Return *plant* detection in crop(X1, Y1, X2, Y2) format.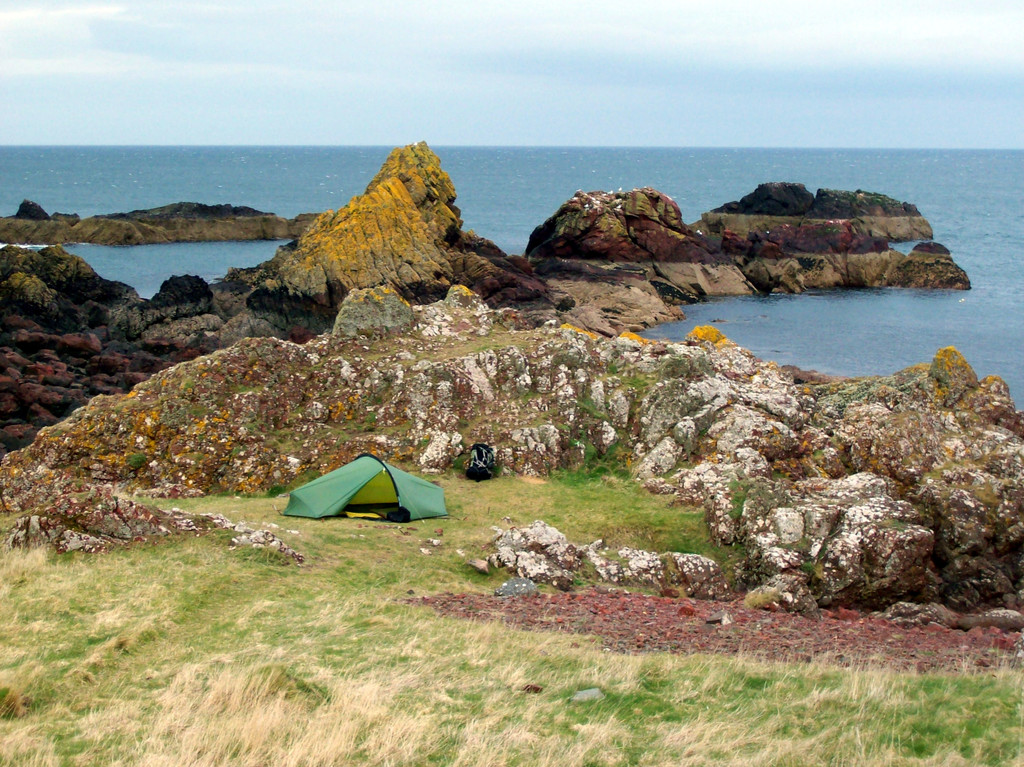
crop(364, 408, 376, 424).
